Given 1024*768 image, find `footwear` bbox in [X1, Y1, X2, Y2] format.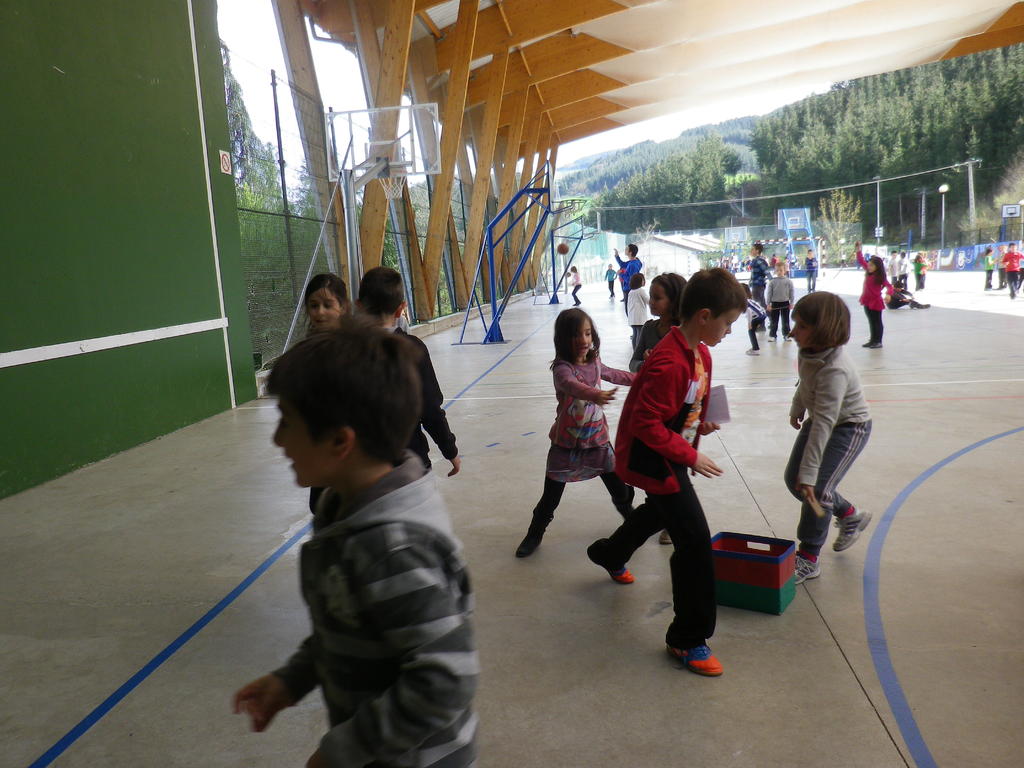
[787, 335, 799, 345].
